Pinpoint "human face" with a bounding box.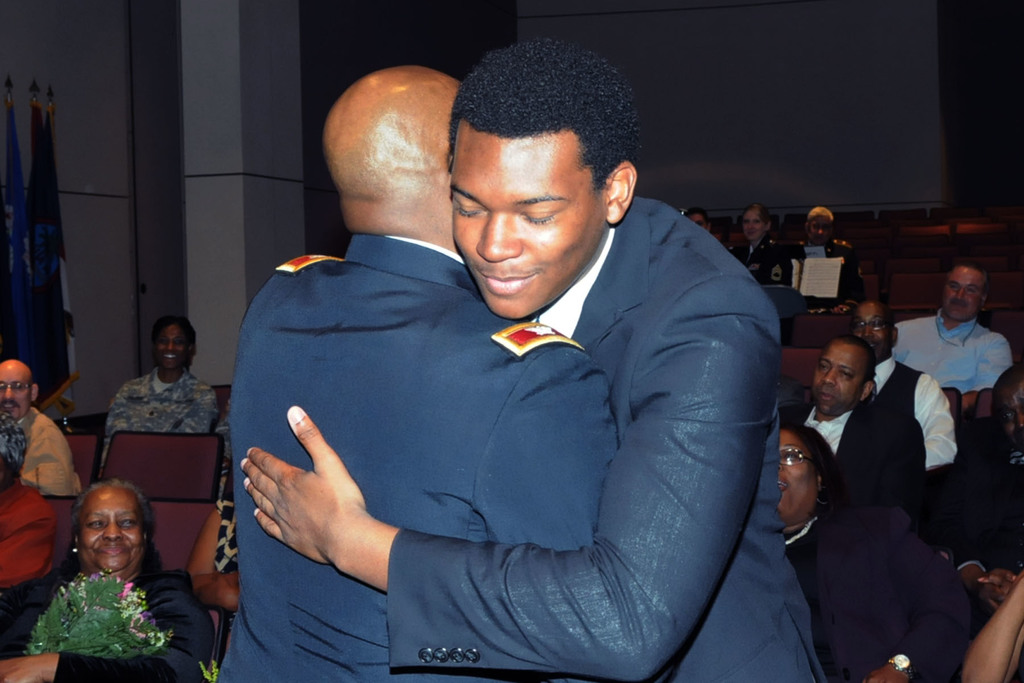
[left=947, top=259, right=986, bottom=320].
